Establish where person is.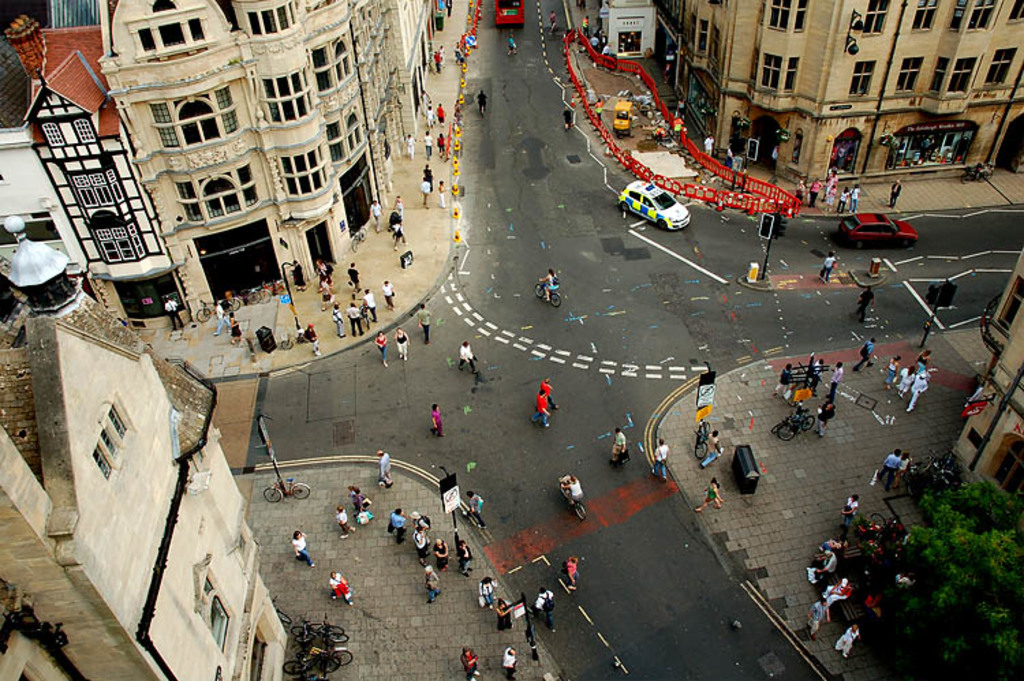
Established at (x1=537, y1=373, x2=563, y2=411).
